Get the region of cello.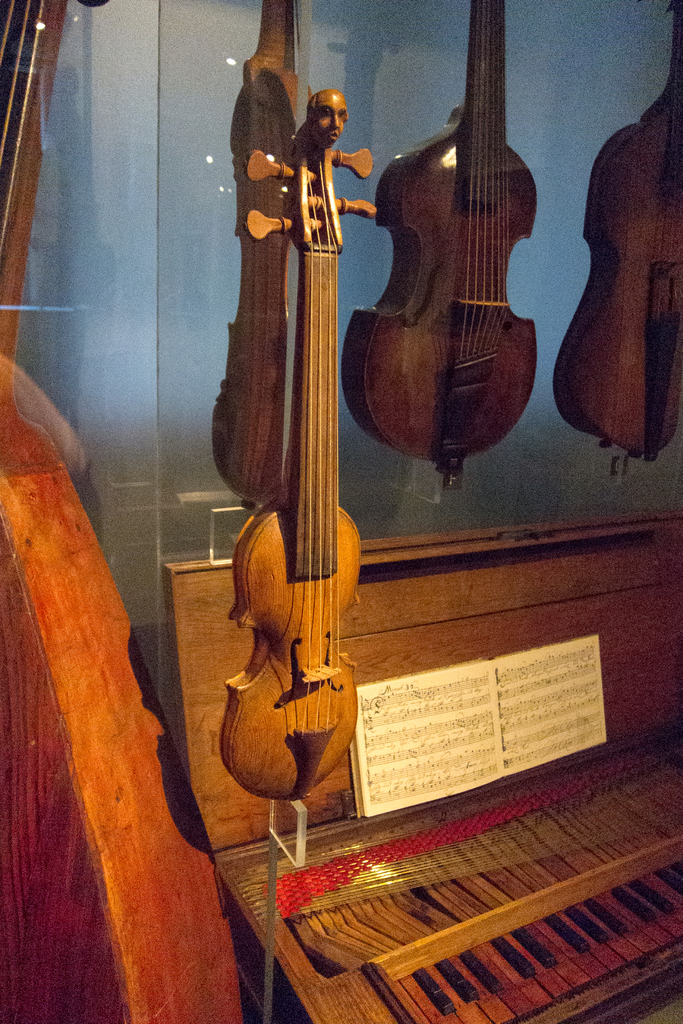
left=339, top=0, right=540, bottom=493.
